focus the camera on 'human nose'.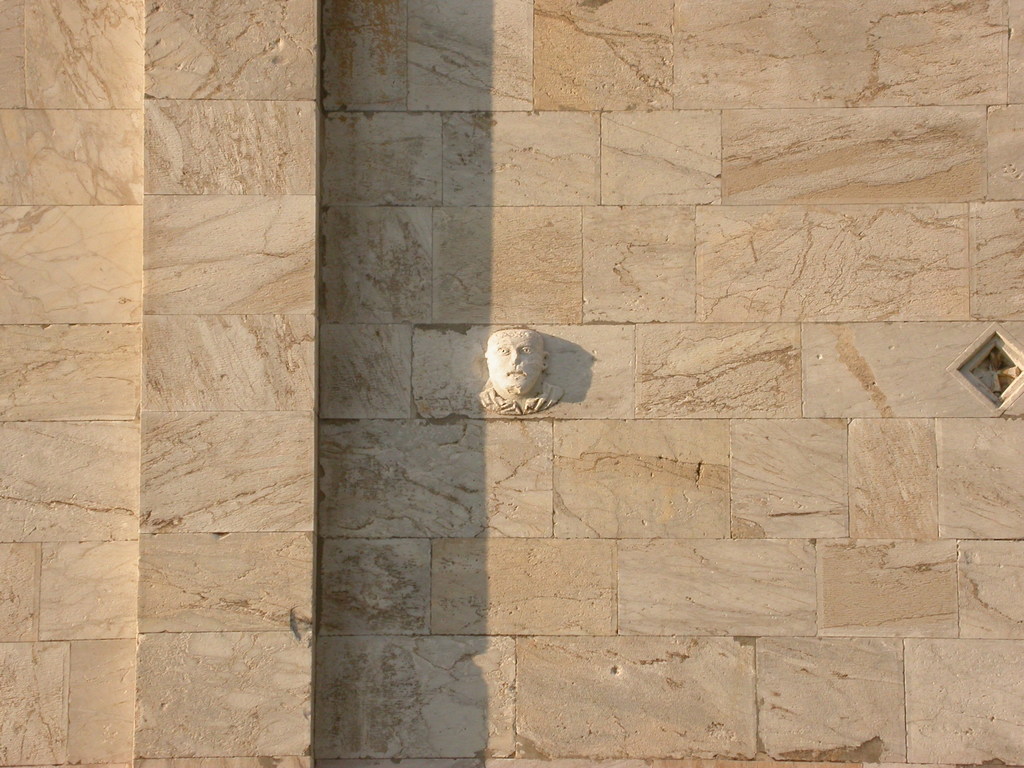
Focus region: 508 351 524 364.
